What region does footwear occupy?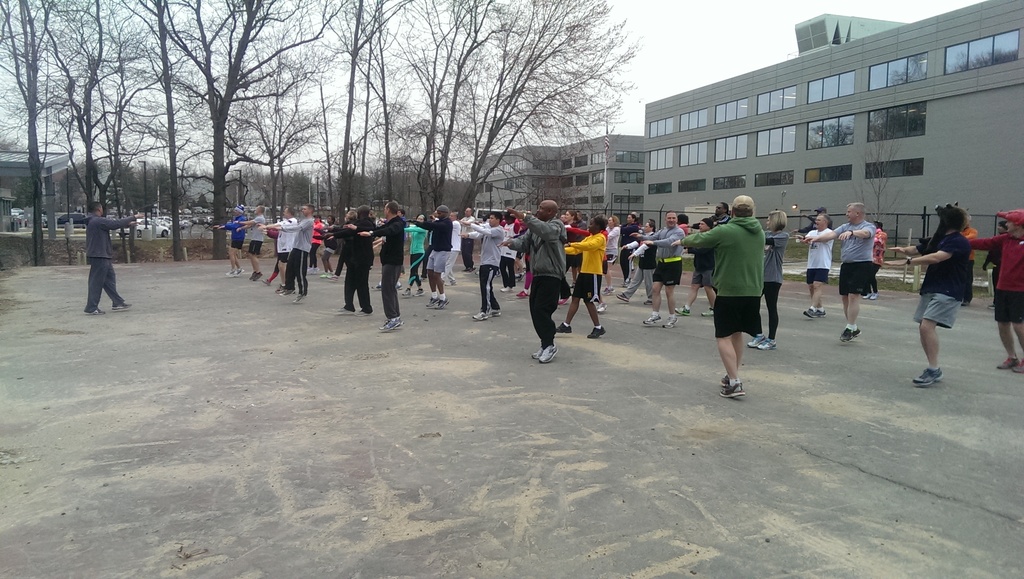
bbox=(426, 295, 439, 305).
